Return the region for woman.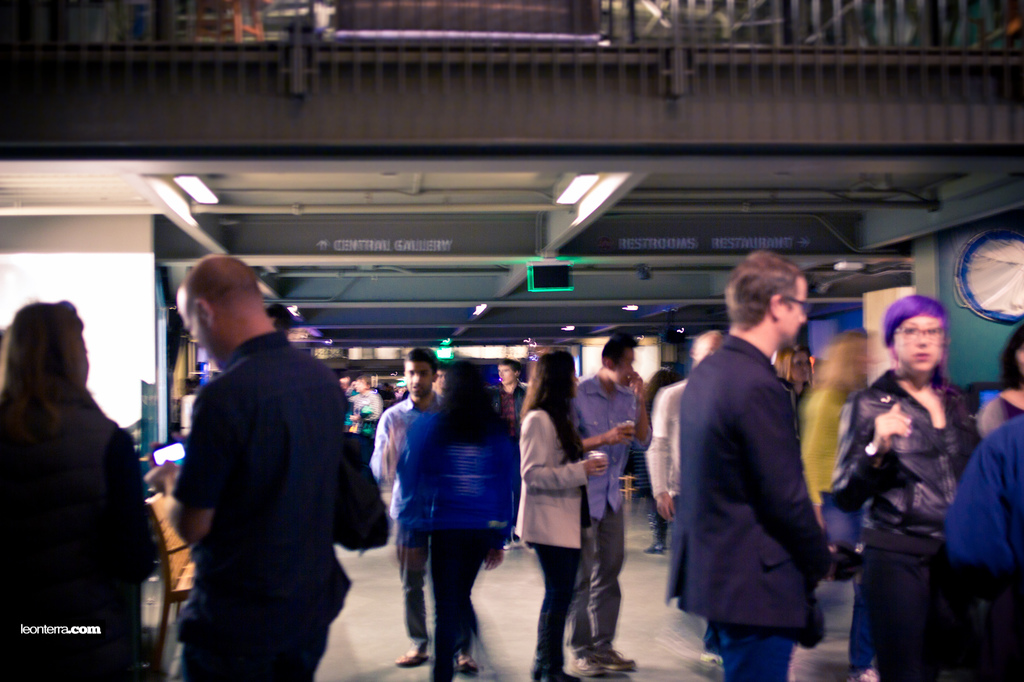
<bbox>0, 303, 157, 681</bbox>.
